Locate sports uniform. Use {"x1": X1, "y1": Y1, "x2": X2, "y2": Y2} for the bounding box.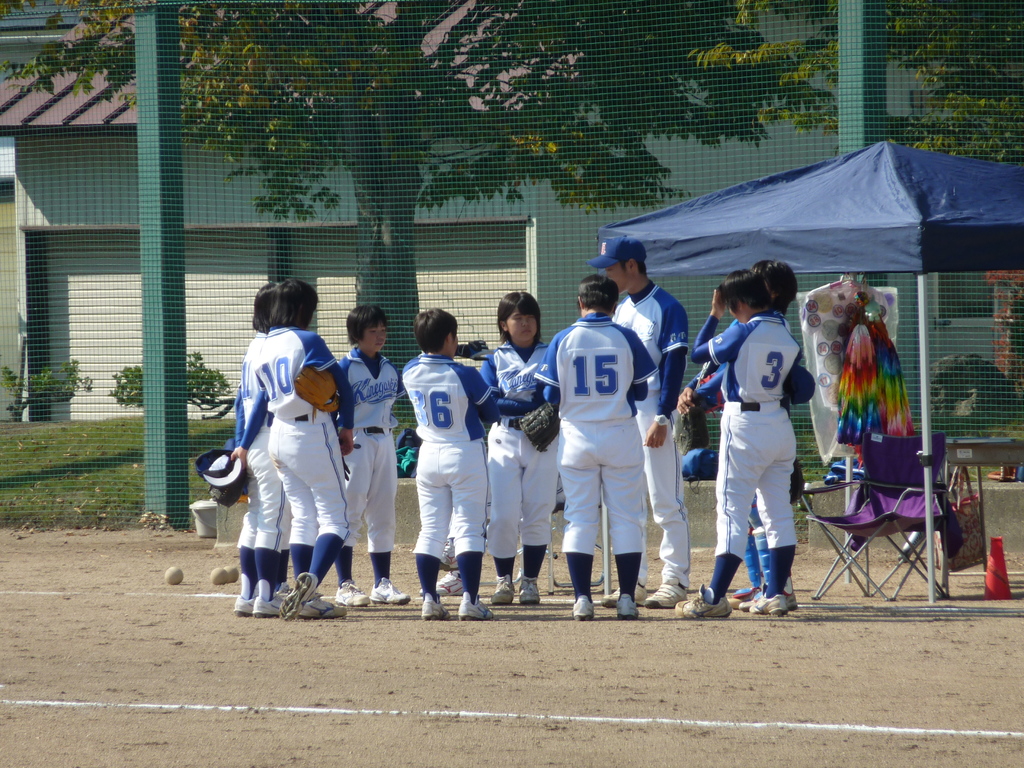
{"x1": 604, "y1": 276, "x2": 689, "y2": 622}.
